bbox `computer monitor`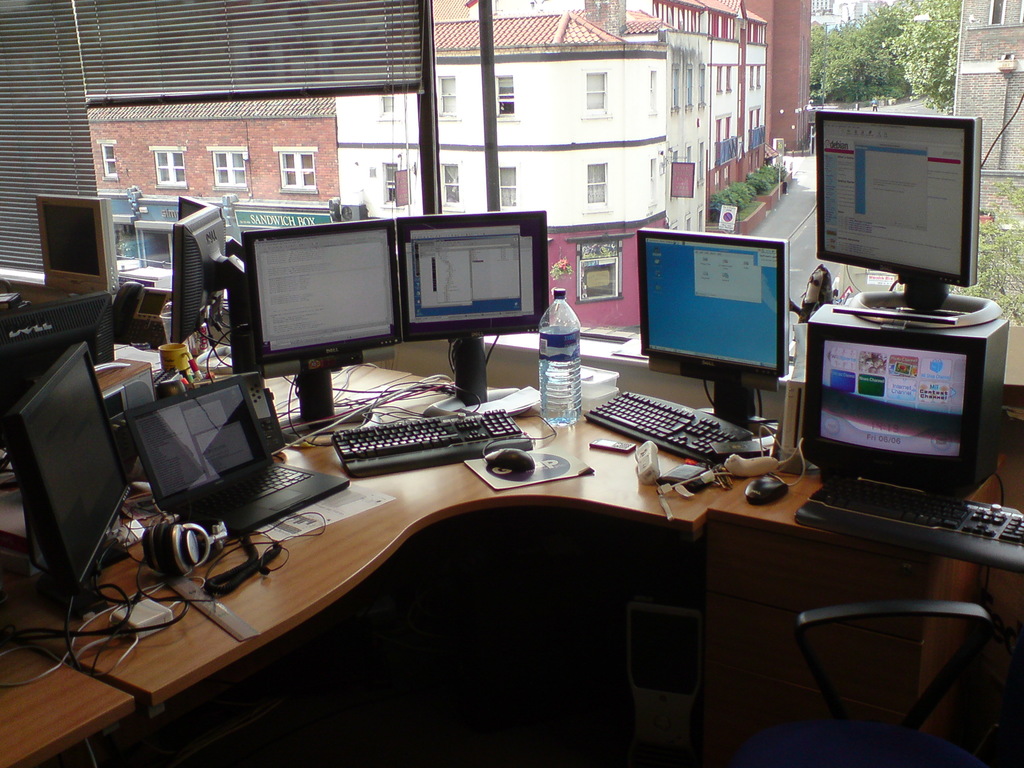
<bbox>236, 214, 406, 436</bbox>
